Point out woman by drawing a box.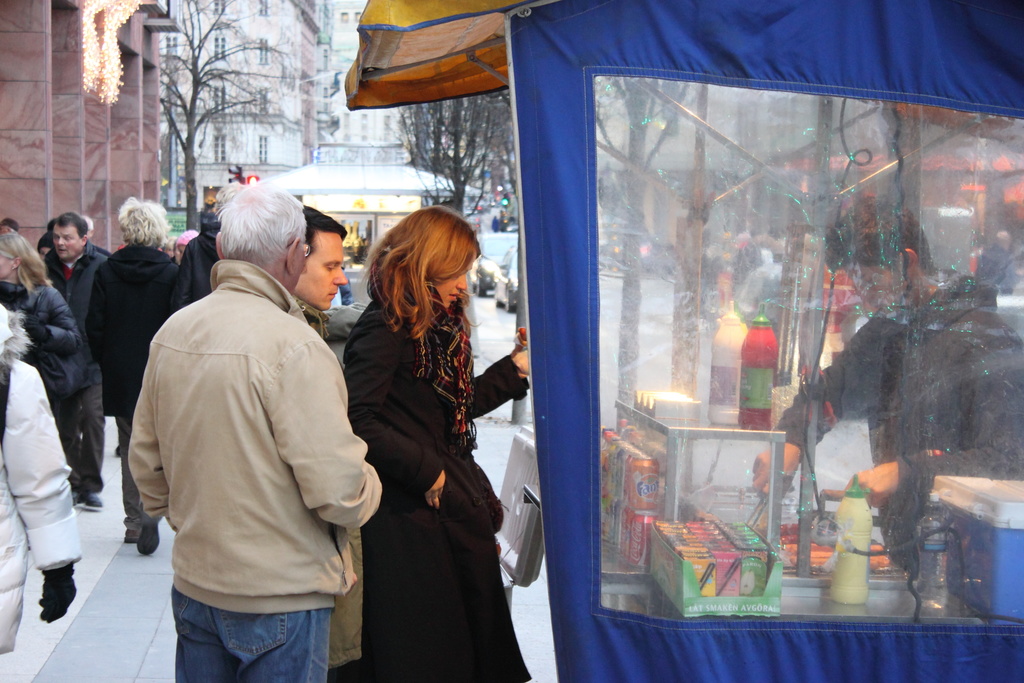
bbox=(344, 184, 515, 682).
